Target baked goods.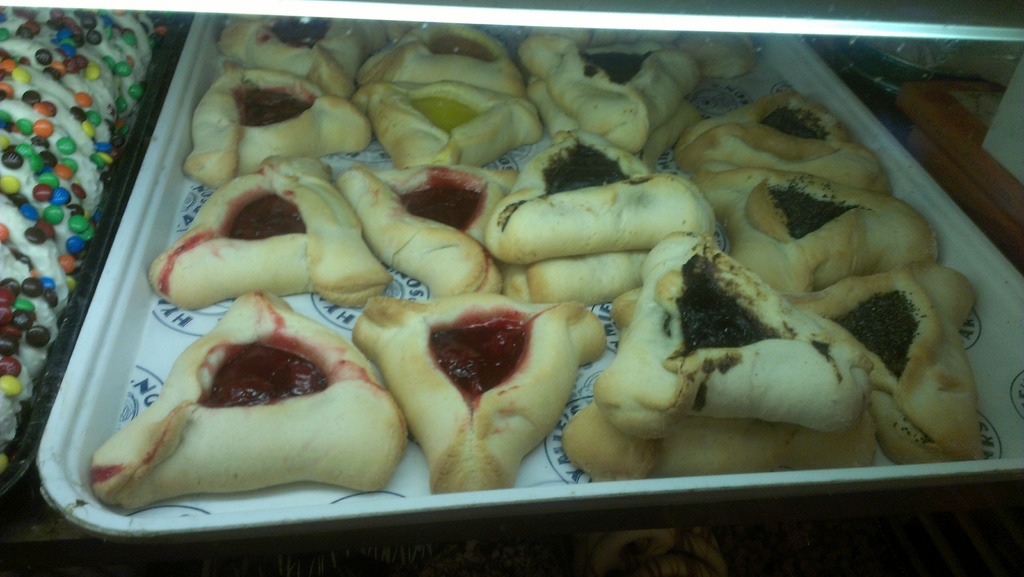
Target region: x1=353 y1=291 x2=606 y2=492.
